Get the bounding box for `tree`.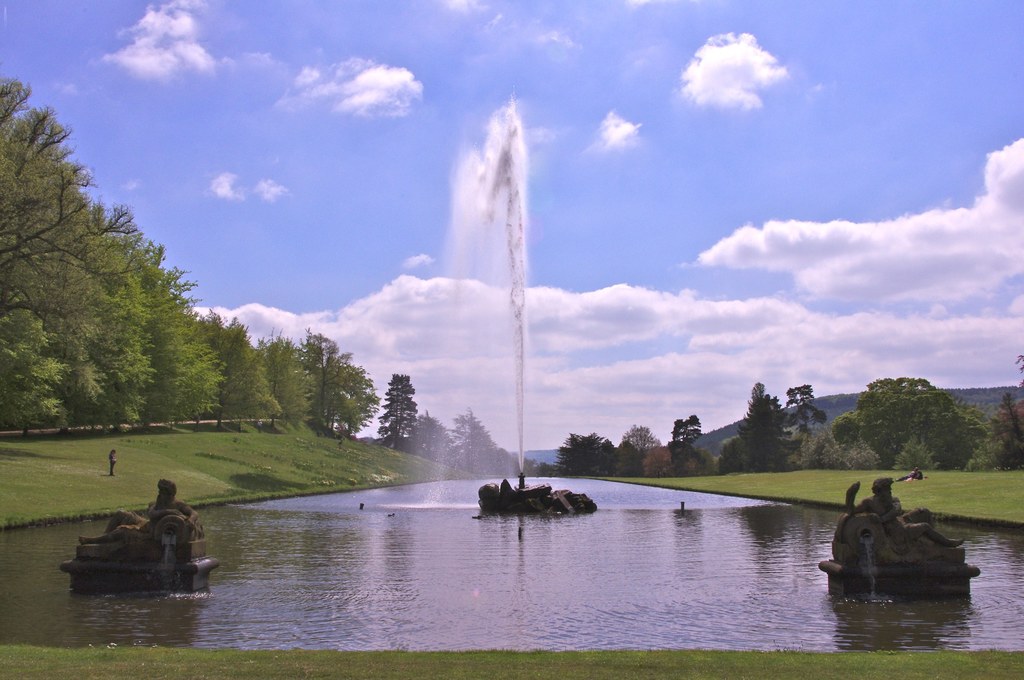
(299,327,339,434).
